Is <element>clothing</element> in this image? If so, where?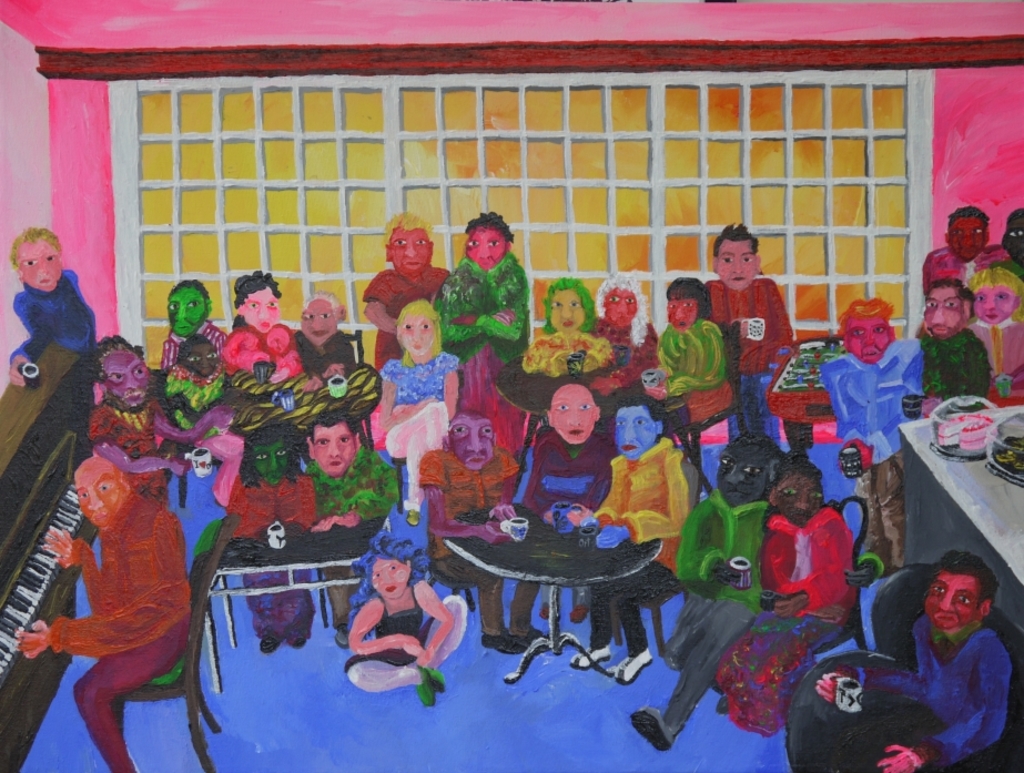
Yes, at 224, 317, 302, 374.
